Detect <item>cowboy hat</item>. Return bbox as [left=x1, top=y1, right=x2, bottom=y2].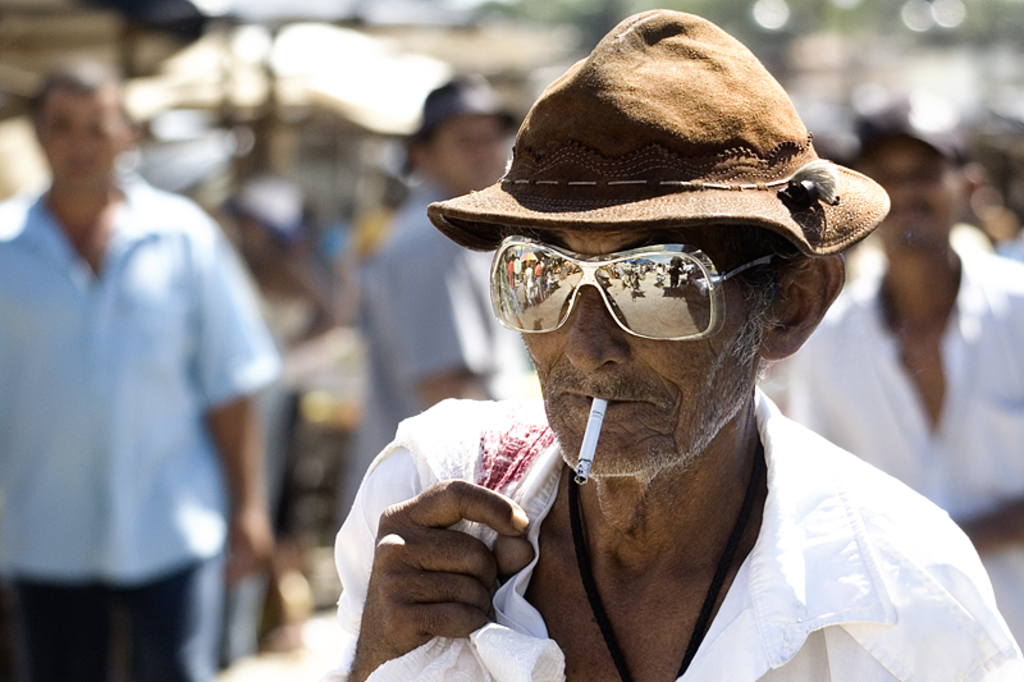
[left=424, top=6, right=896, bottom=255].
